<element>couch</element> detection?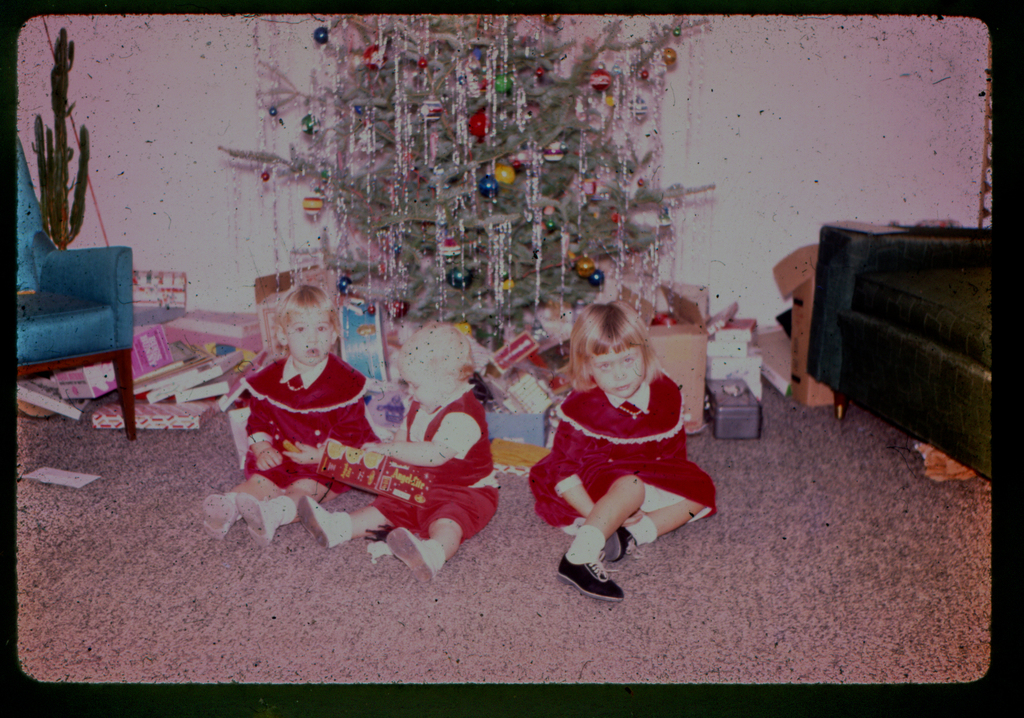
808:226:991:489
